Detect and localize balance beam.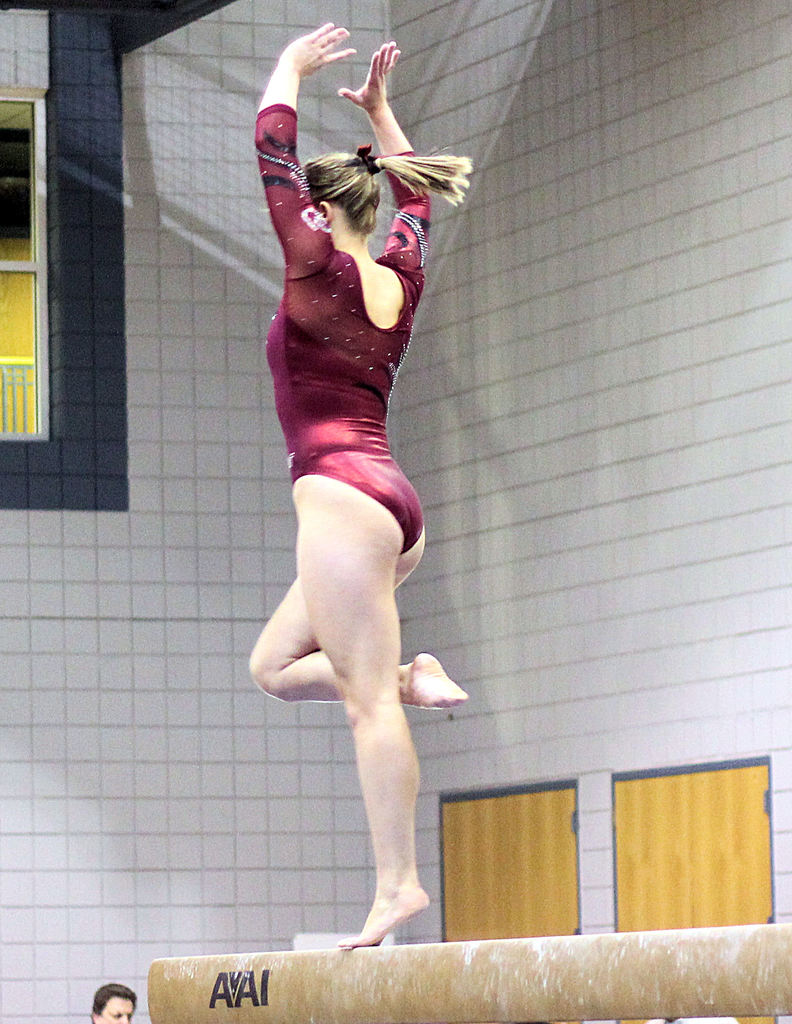
Localized at x1=143, y1=920, x2=791, y2=1023.
